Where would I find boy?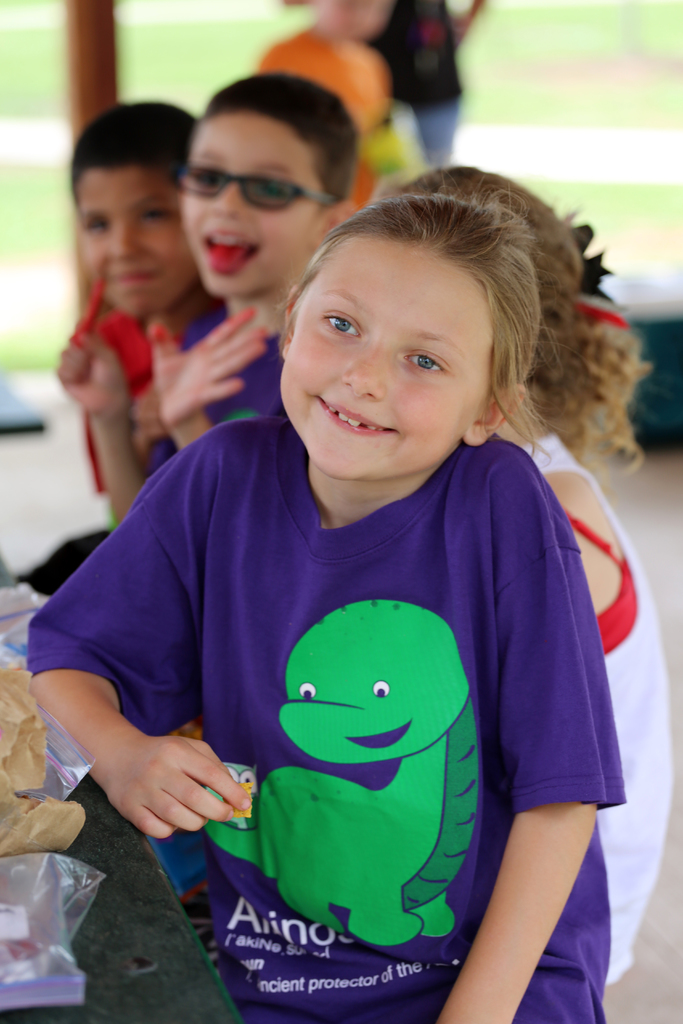
At <bbox>54, 70, 358, 531</bbox>.
